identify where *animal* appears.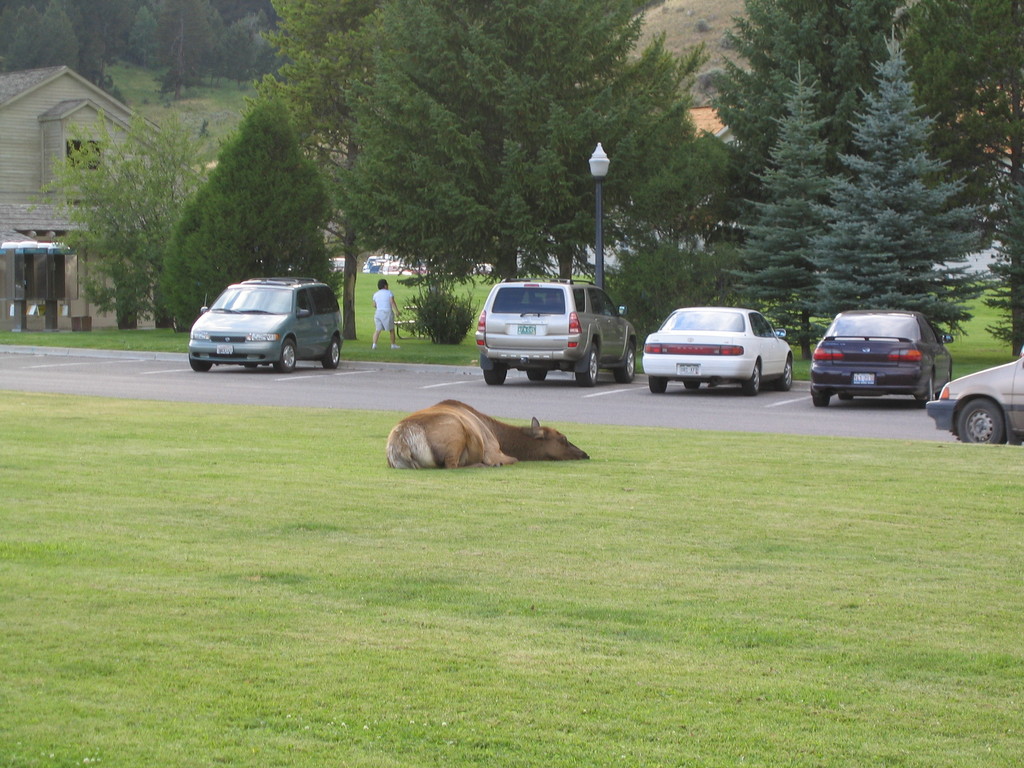
Appears at locate(383, 394, 593, 473).
